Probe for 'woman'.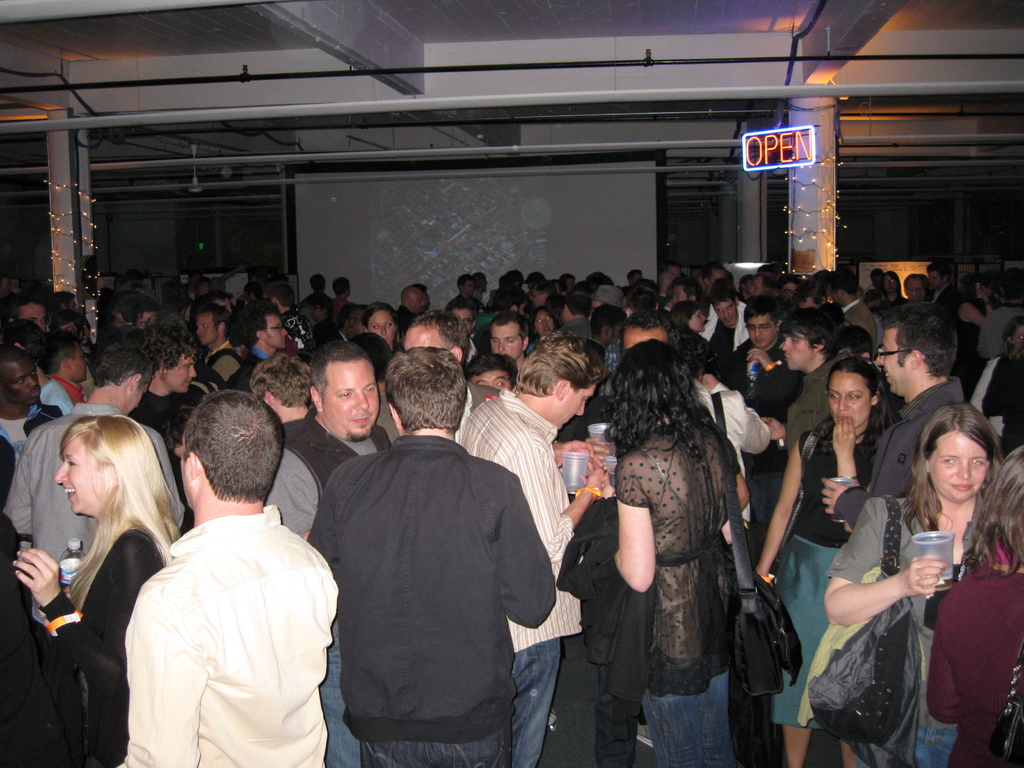
Probe result: 611, 346, 752, 767.
